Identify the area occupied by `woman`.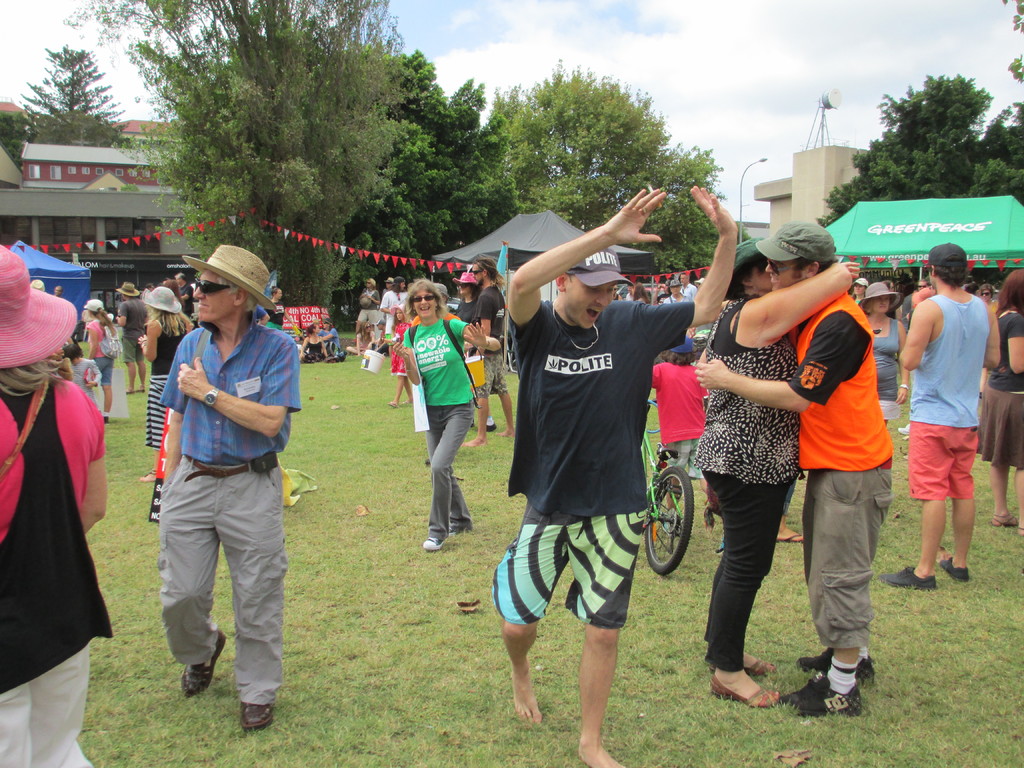
Area: {"x1": 444, "y1": 269, "x2": 500, "y2": 435}.
